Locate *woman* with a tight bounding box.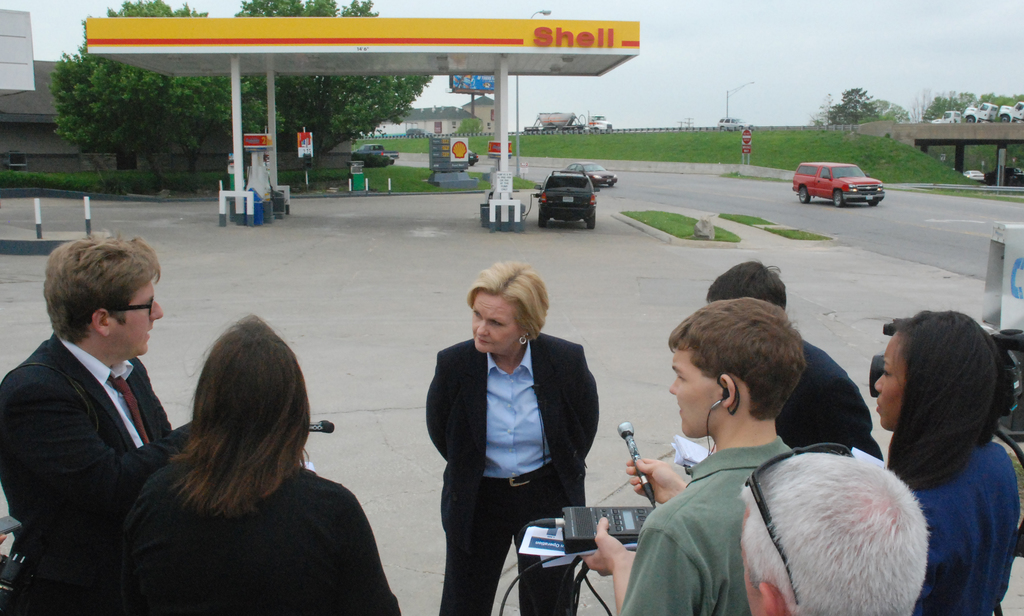
x1=124 y1=312 x2=404 y2=615.
